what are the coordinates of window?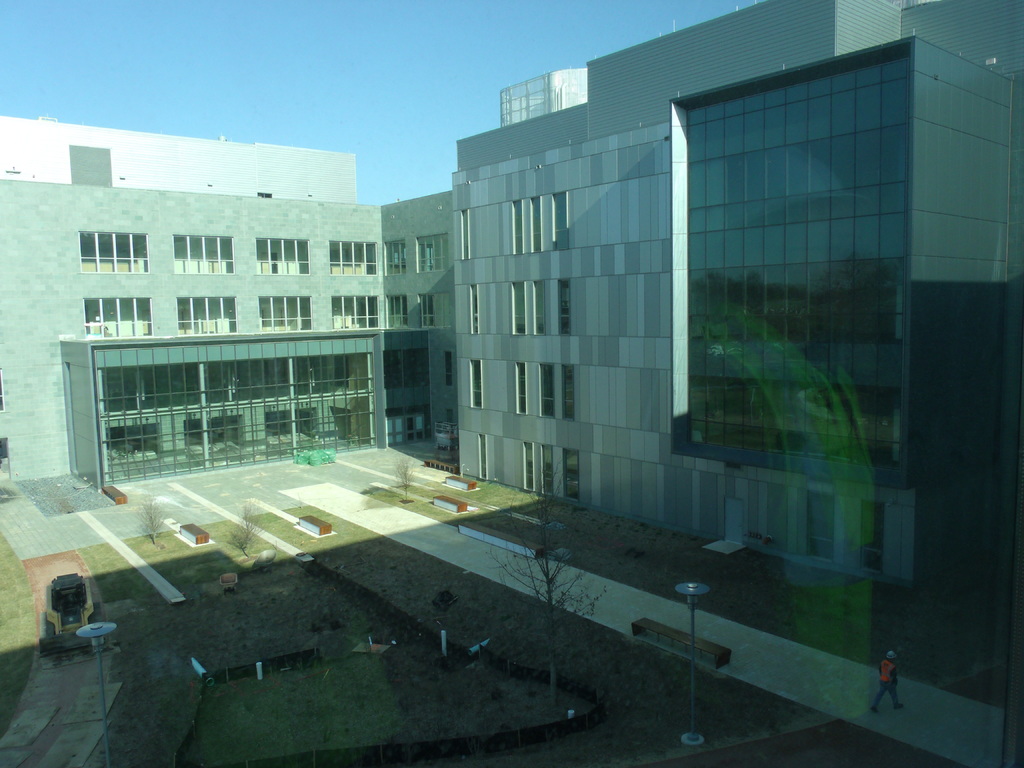
328/241/380/278.
